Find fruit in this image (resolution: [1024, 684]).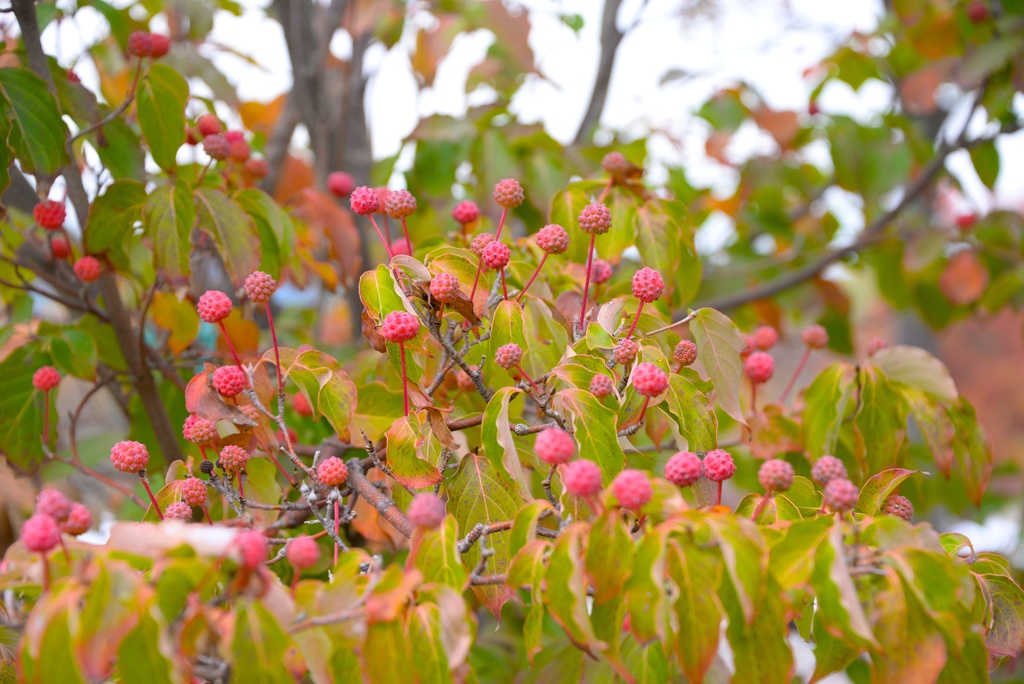
bbox=[760, 462, 791, 497].
